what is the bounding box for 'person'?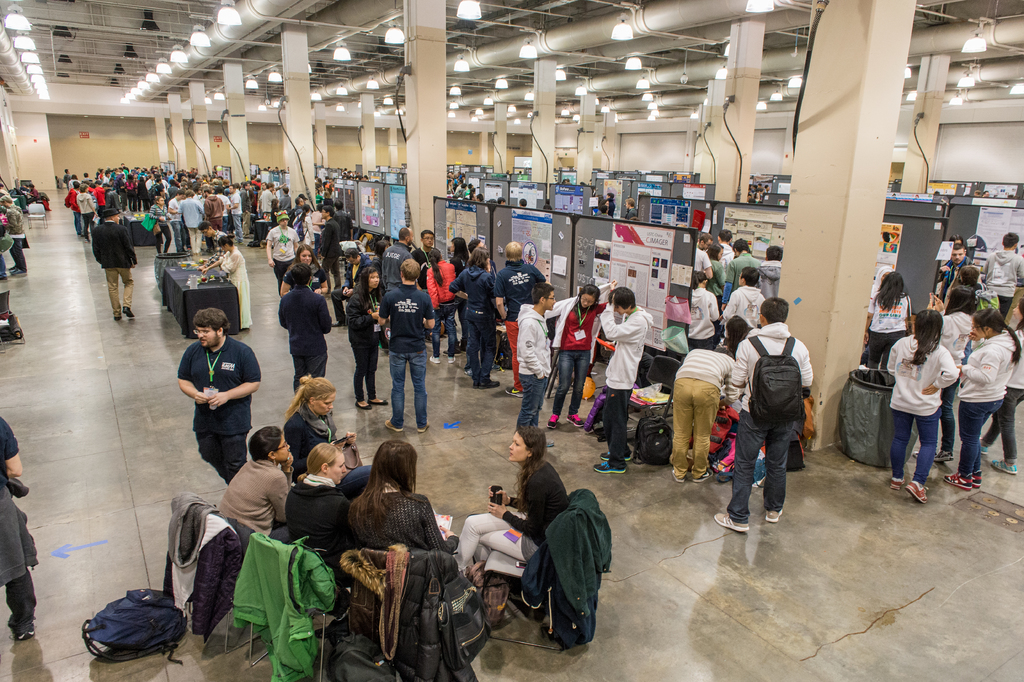
(979, 224, 1023, 307).
